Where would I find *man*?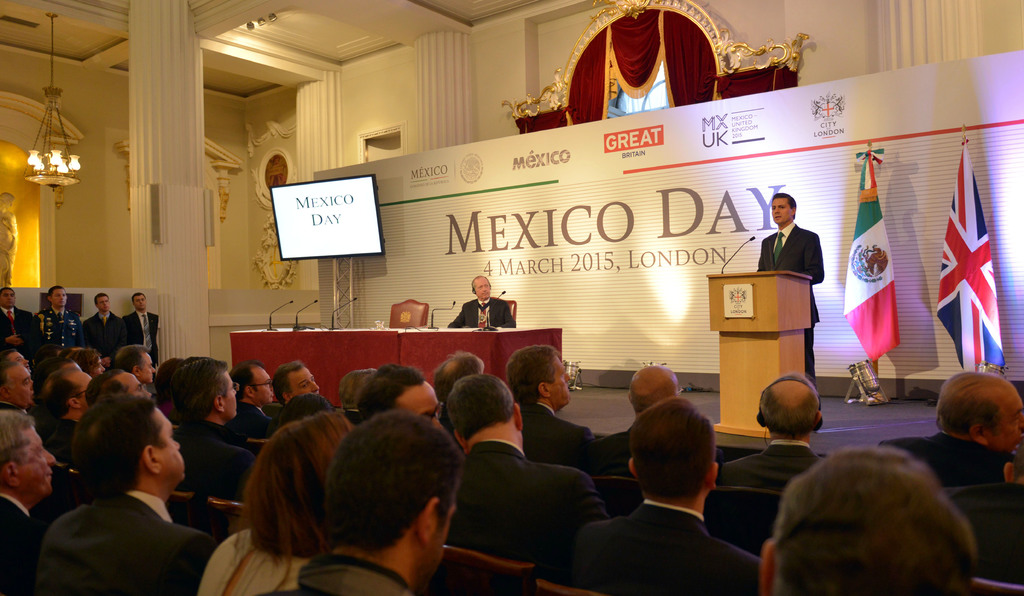
At 77:290:118:365.
